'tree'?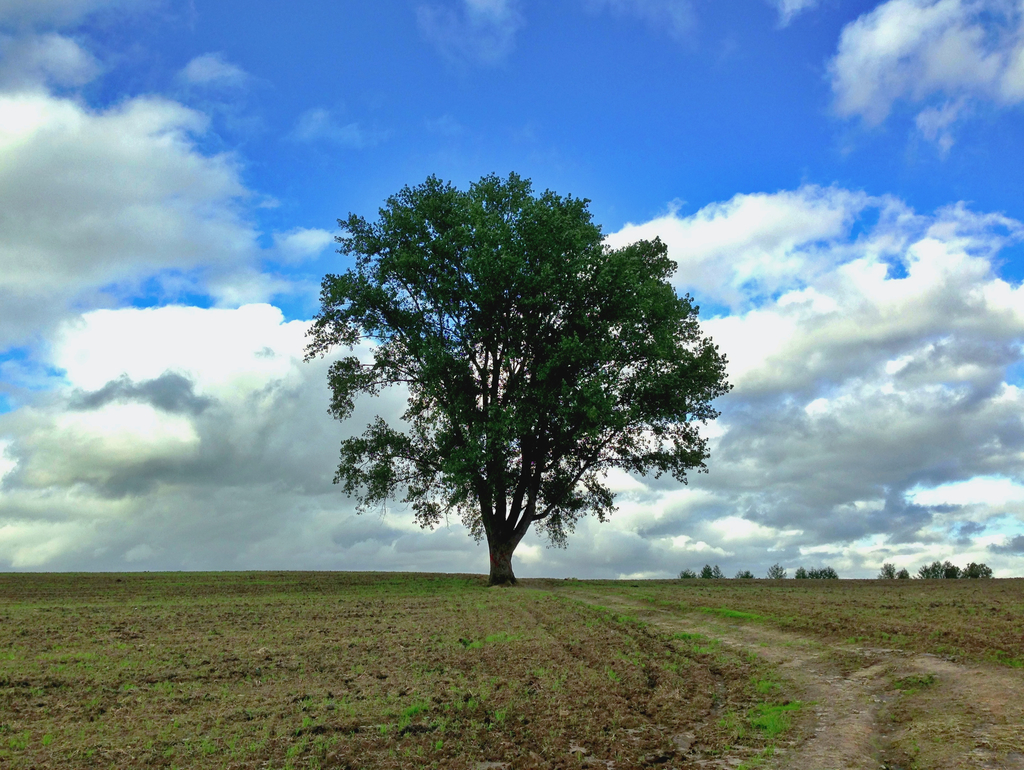
select_region(819, 564, 838, 578)
